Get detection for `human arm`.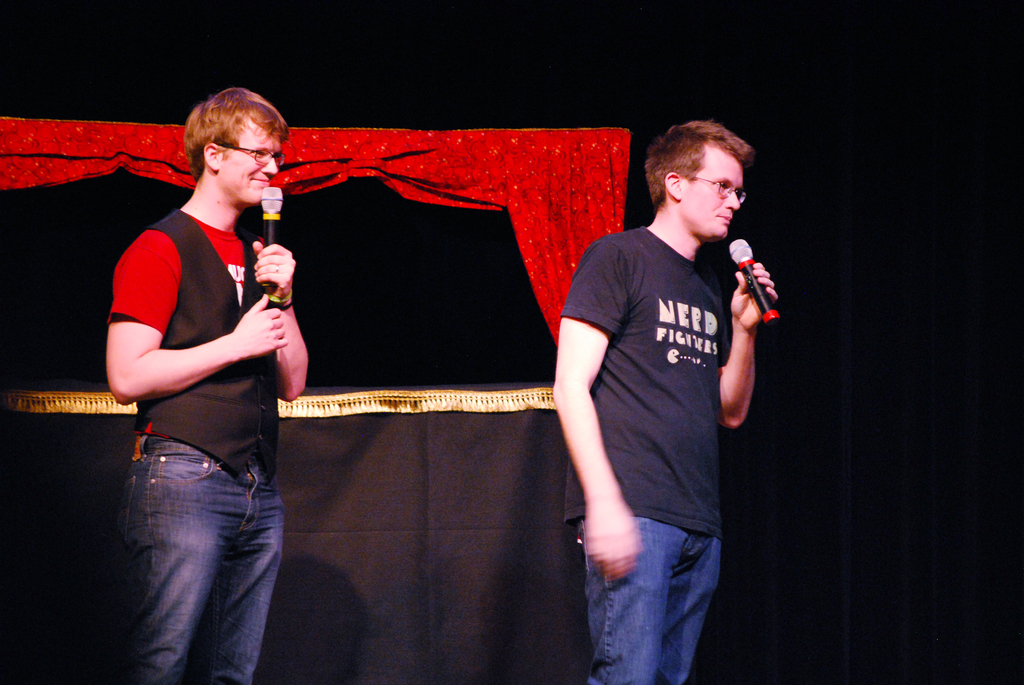
Detection: [x1=99, y1=226, x2=287, y2=411].
